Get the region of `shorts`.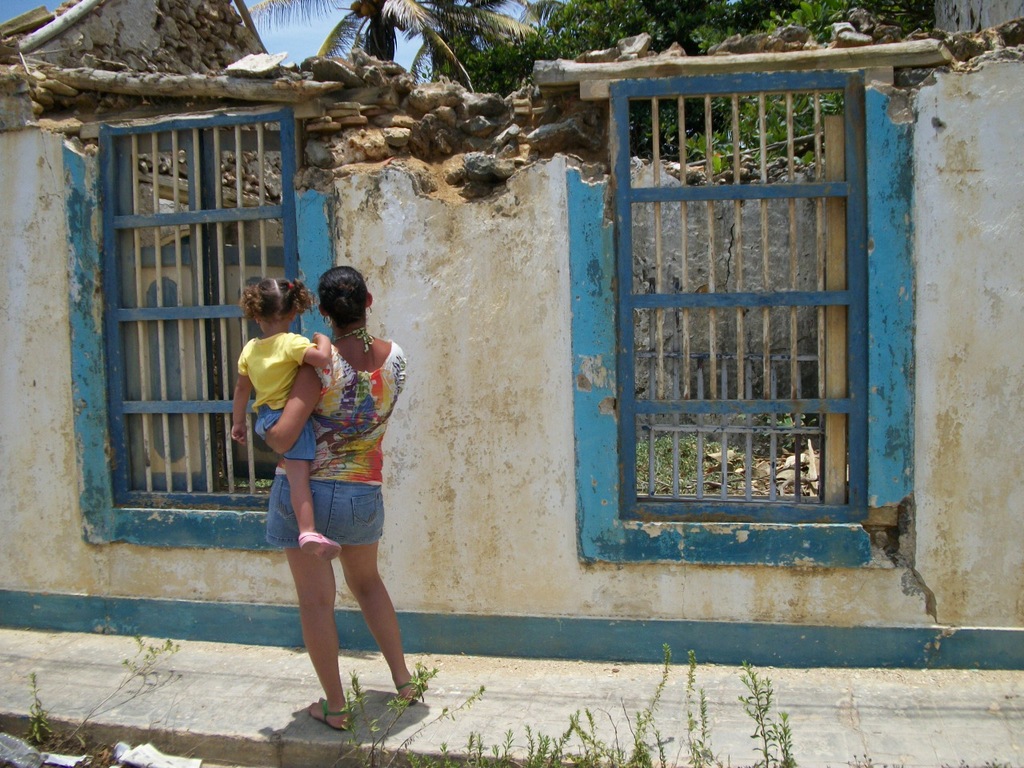
[253, 410, 317, 459].
